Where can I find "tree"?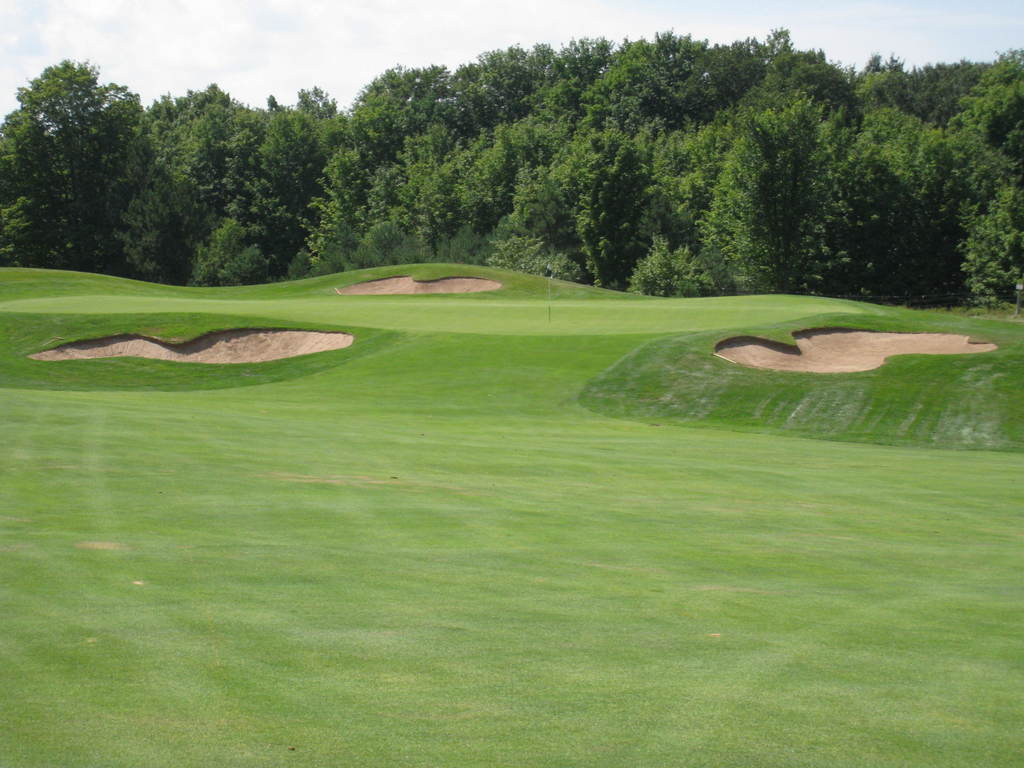
You can find it at {"left": 940, "top": 43, "right": 1023, "bottom": 316}.
